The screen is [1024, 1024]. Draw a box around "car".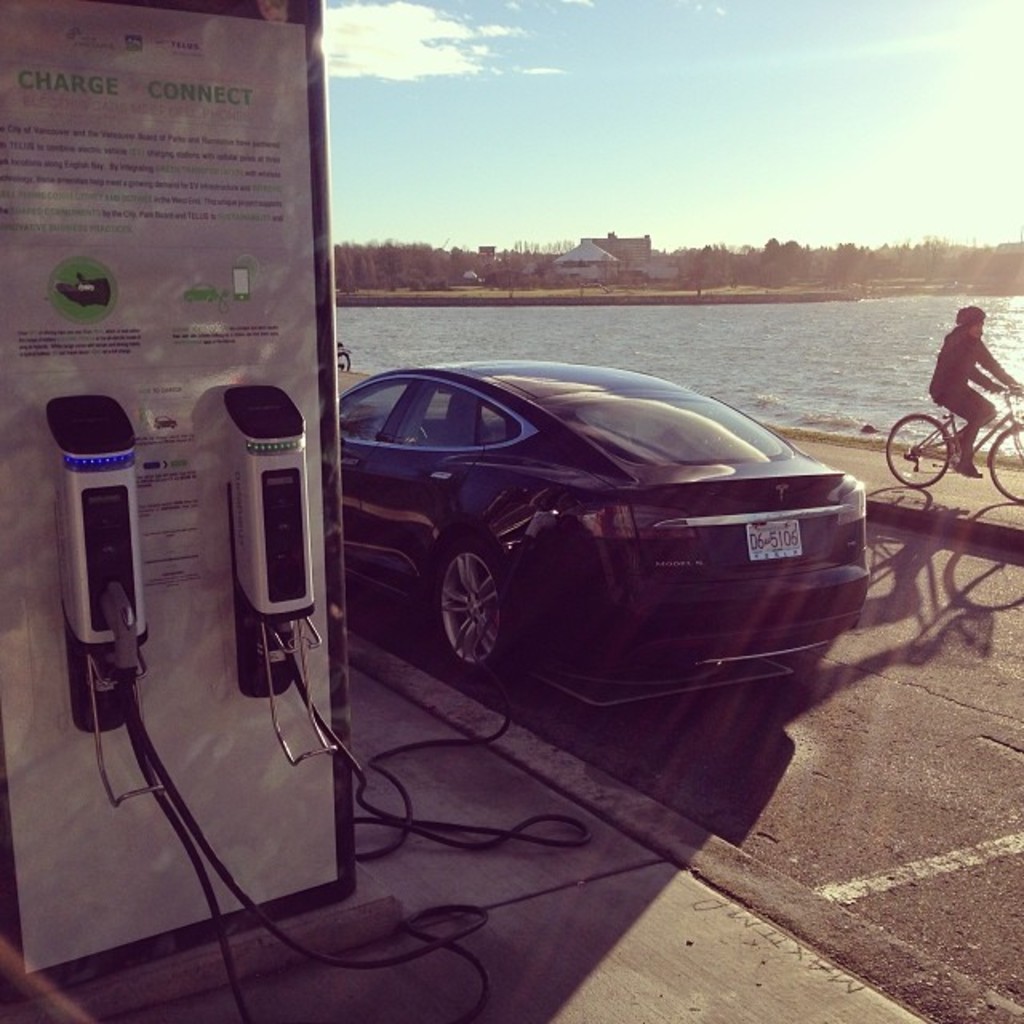
pyautogui.locateOnScreen(338, 354, 870, 672).
